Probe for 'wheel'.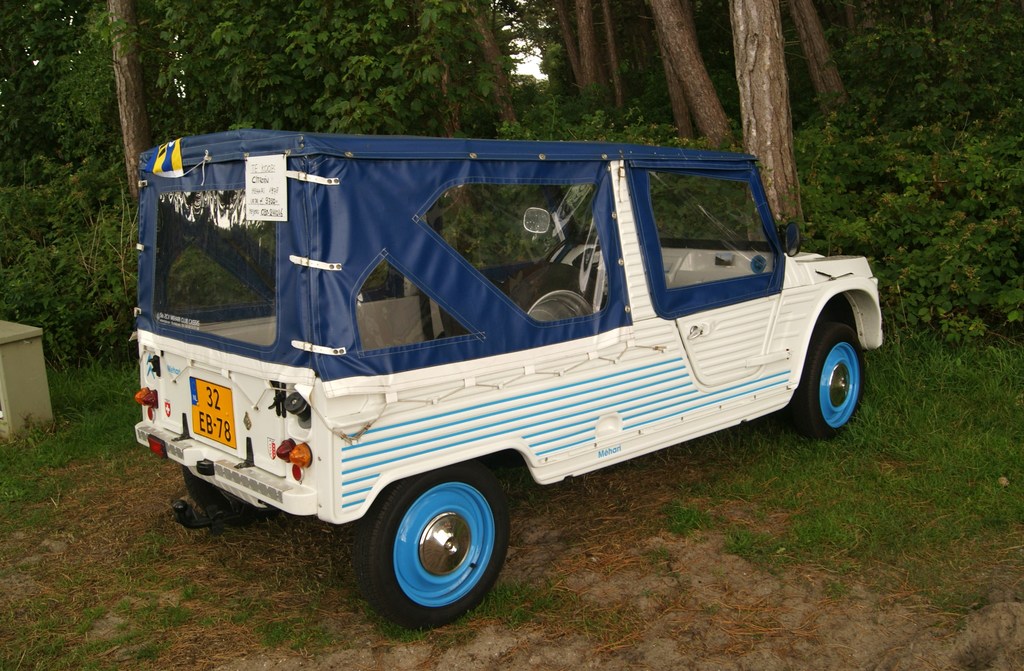
Probe result: <bbox>548, 231, 606, 268</bbox>.
